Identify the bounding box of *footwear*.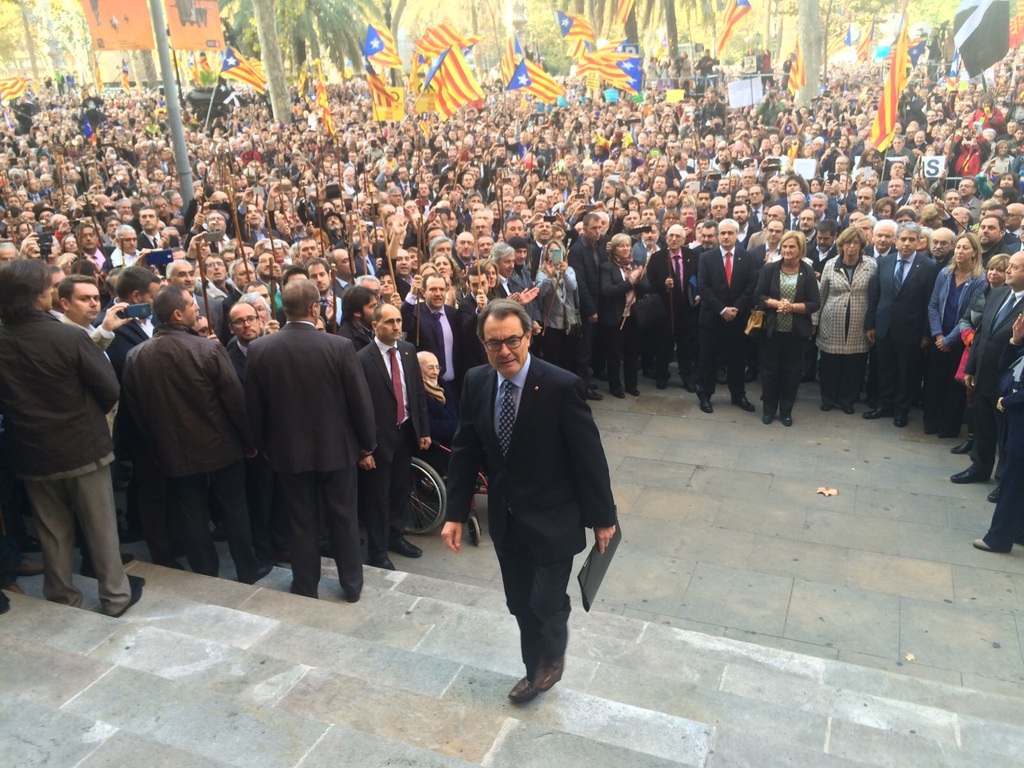
bbox(625, 367, 637, 399).
